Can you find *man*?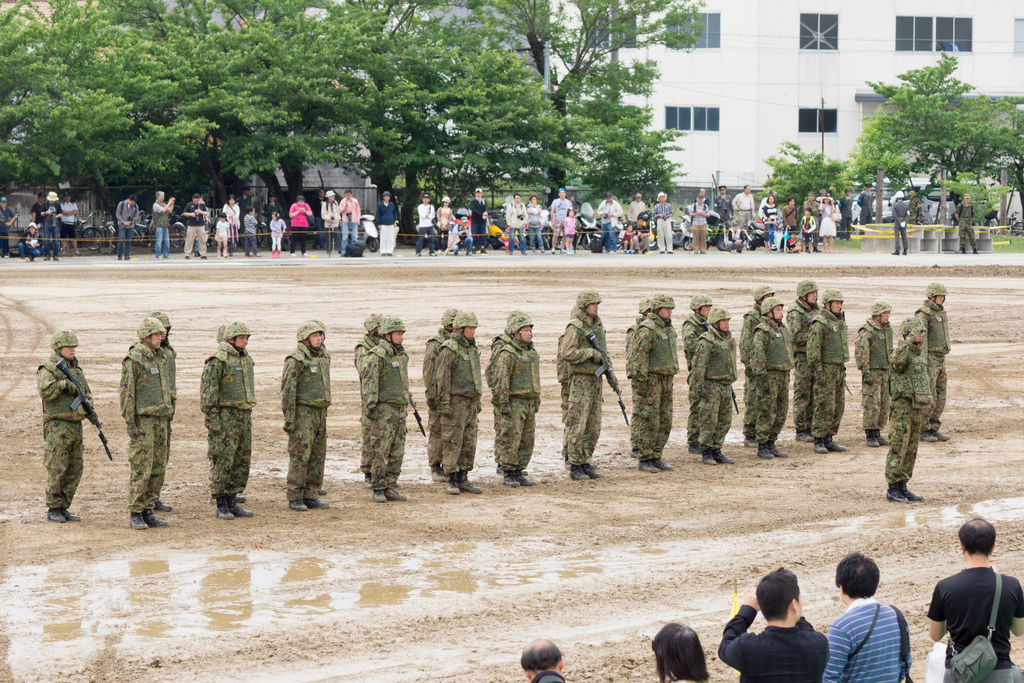
Yes, bounding box: [left=439, top=312, right=481, bottom=494].
